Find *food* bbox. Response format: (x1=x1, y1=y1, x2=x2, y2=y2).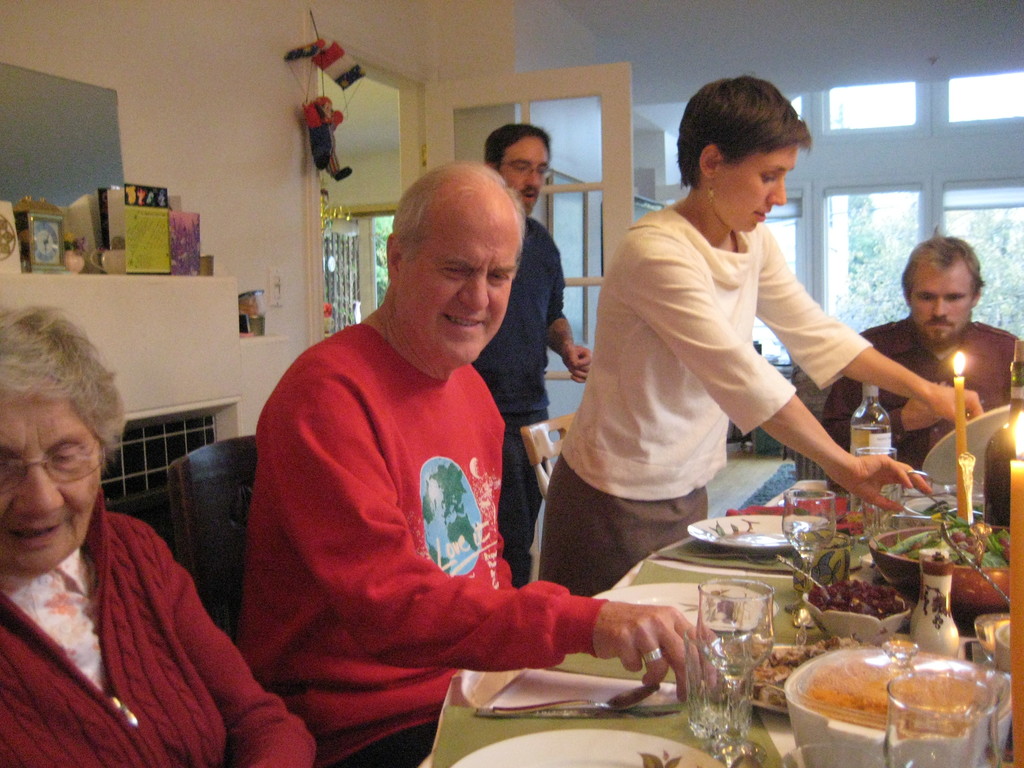
(x1=874, y1=527, x2=1016, y2=570).
